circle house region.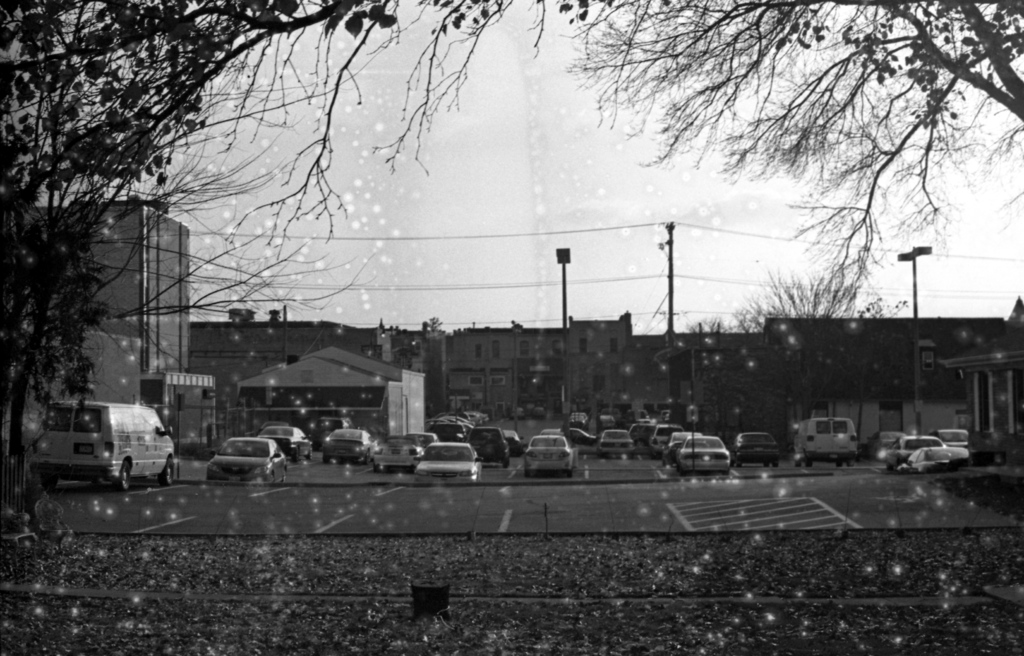
Region: select_region(26, 194, 188, 400).
